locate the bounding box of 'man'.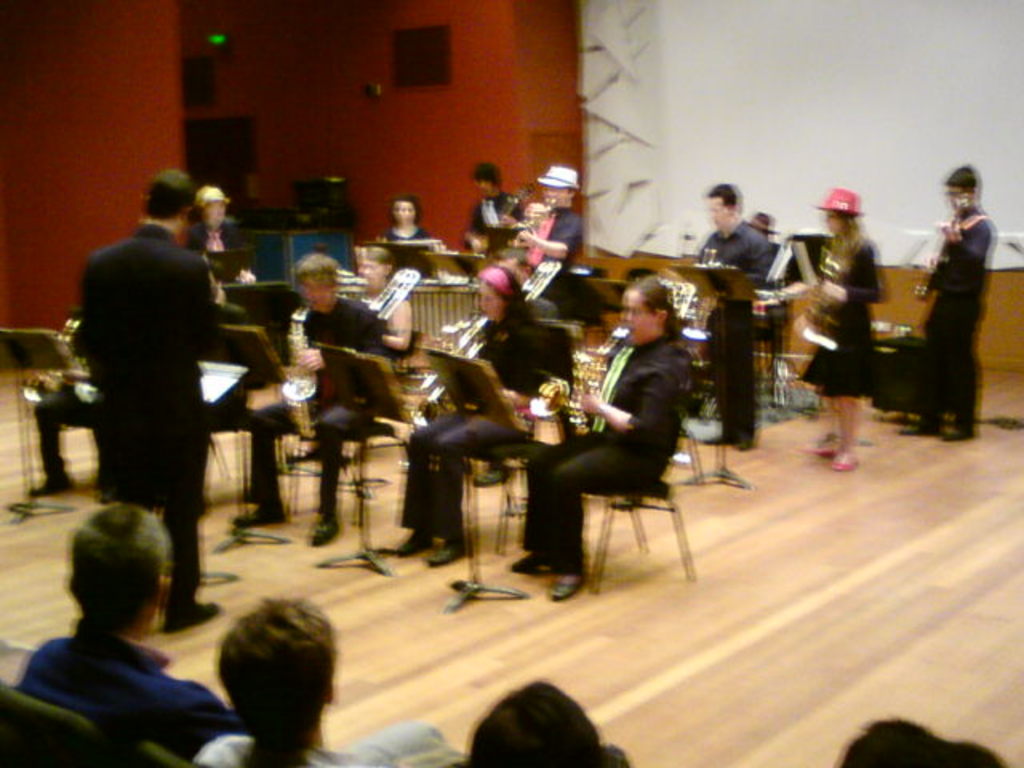
Bounding box: [69, 173, 243, 603].
